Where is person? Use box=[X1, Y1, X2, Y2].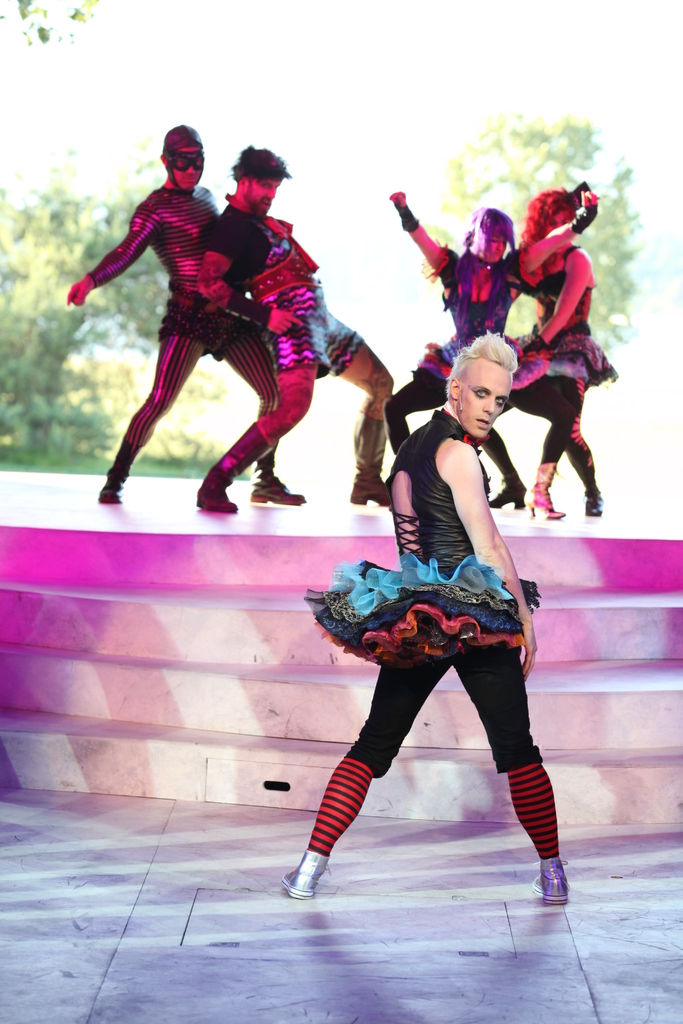
box=[65, 124, 304, 507].
